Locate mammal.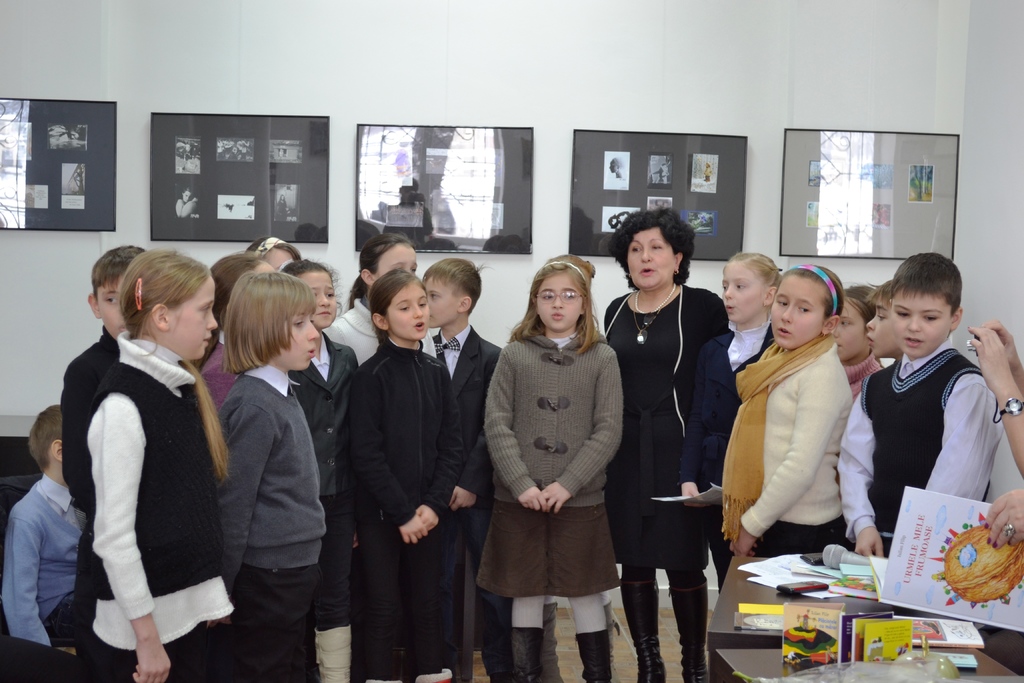
Bounding box: (x1=60, y1=244, x2=145, y2=618).
